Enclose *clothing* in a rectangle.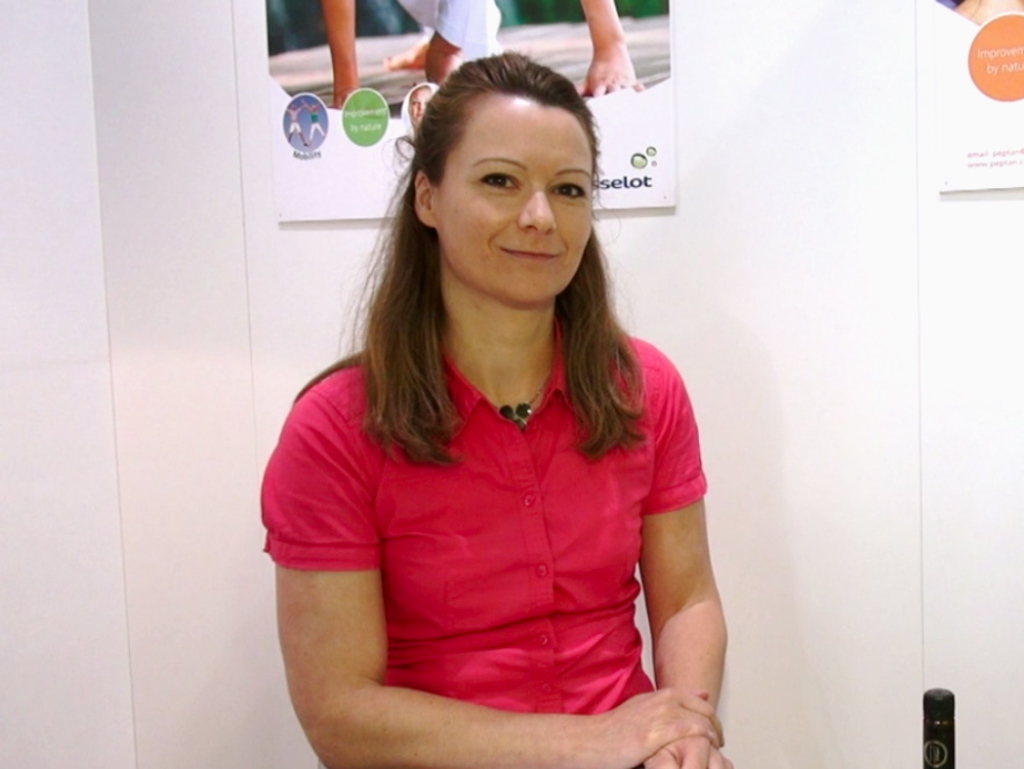
(x1=434, y1=0, x2=498, y2=51).
